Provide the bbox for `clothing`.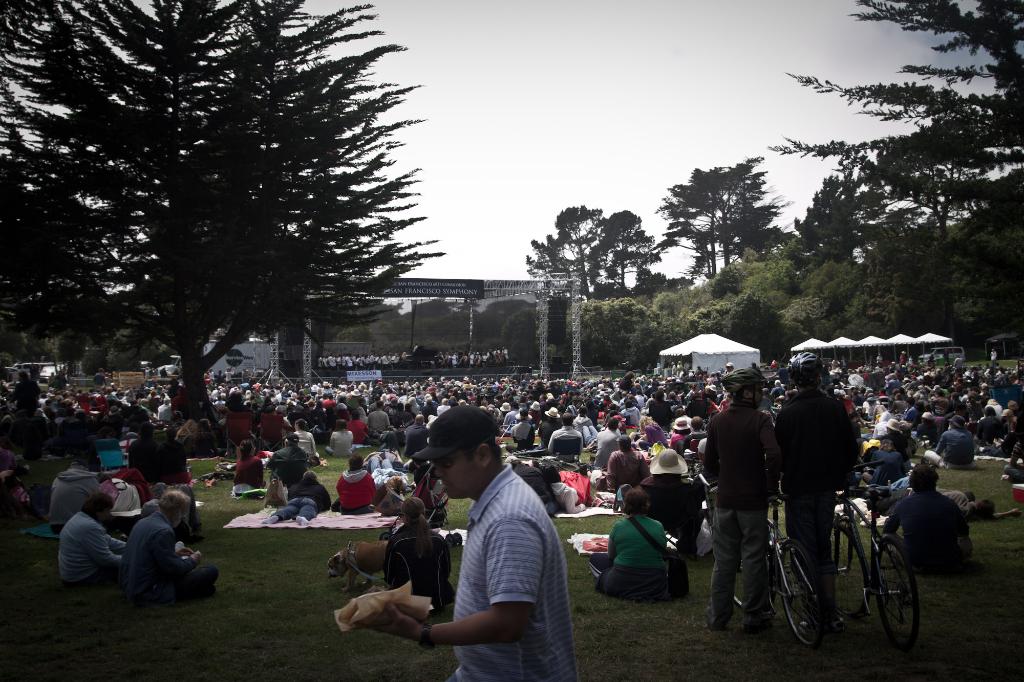
[left=449, top=464, right=577, bottom=681].
